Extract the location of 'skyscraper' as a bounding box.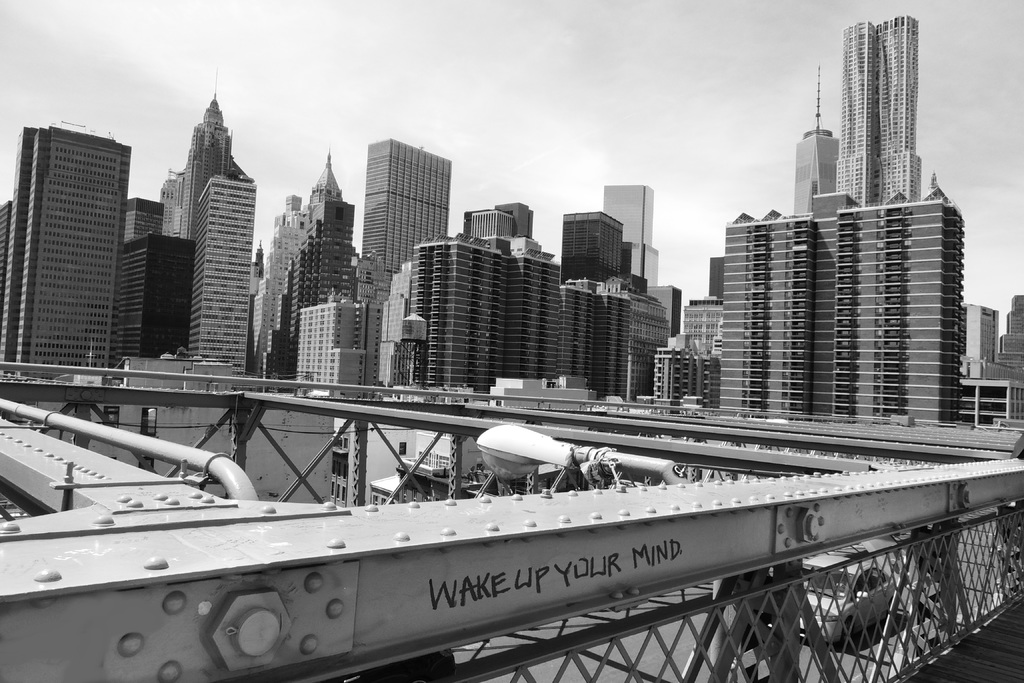
<bbox>604, 183, 660, 290</bbox>.
